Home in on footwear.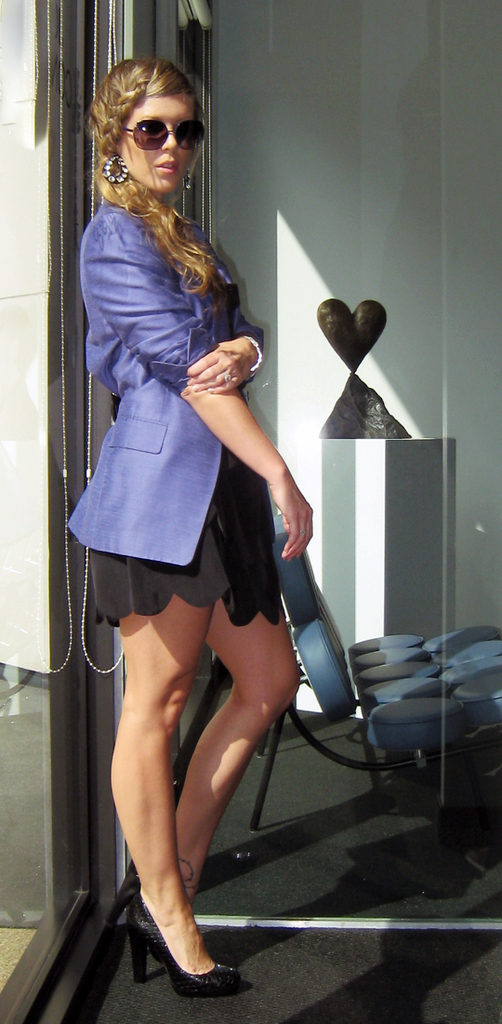
Homed in at bbox=(126, 884, 238, 1000).
